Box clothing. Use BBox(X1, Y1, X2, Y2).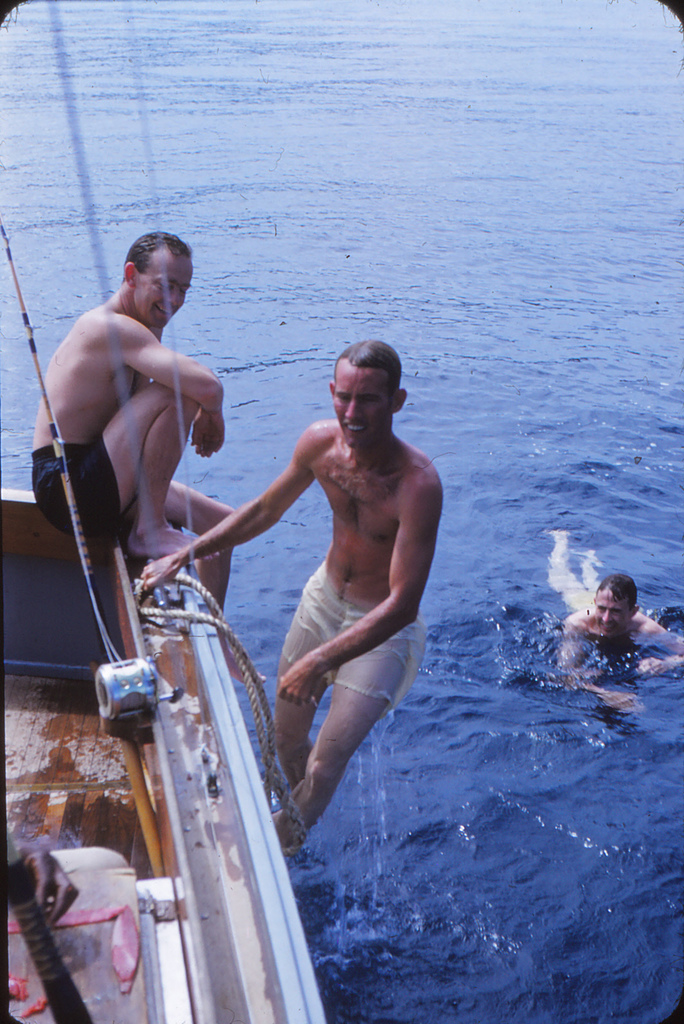
BBox(28, 442, 105, 519).
